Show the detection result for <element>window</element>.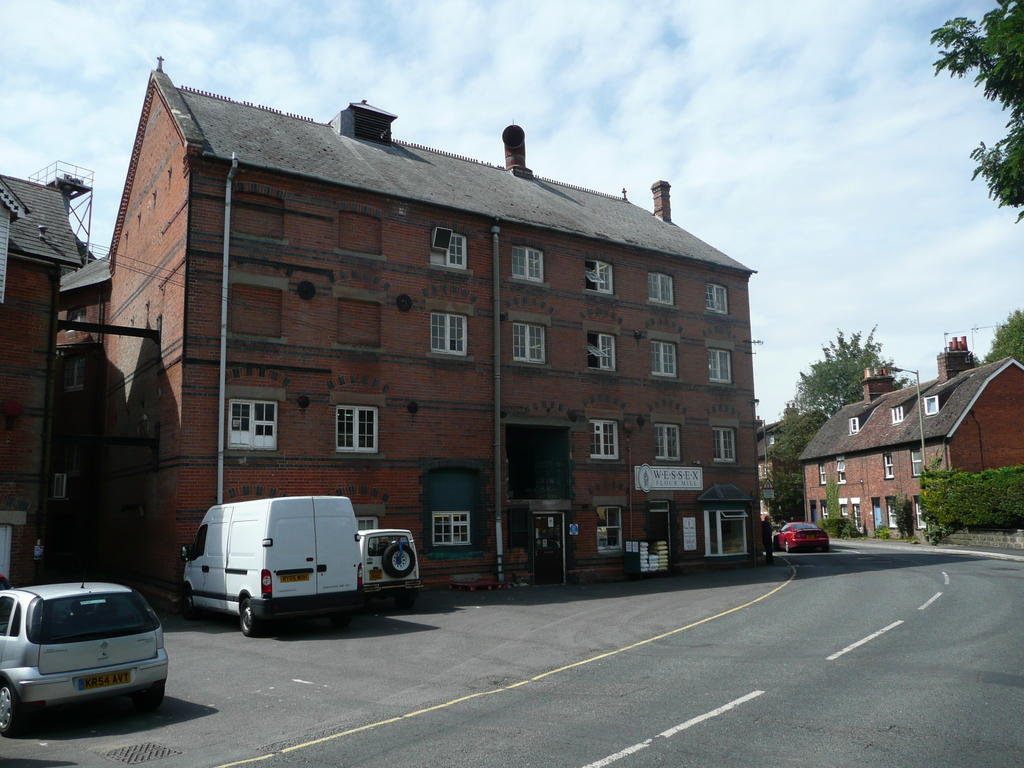
x1=595, y1=506, x2=624, y2=550.
